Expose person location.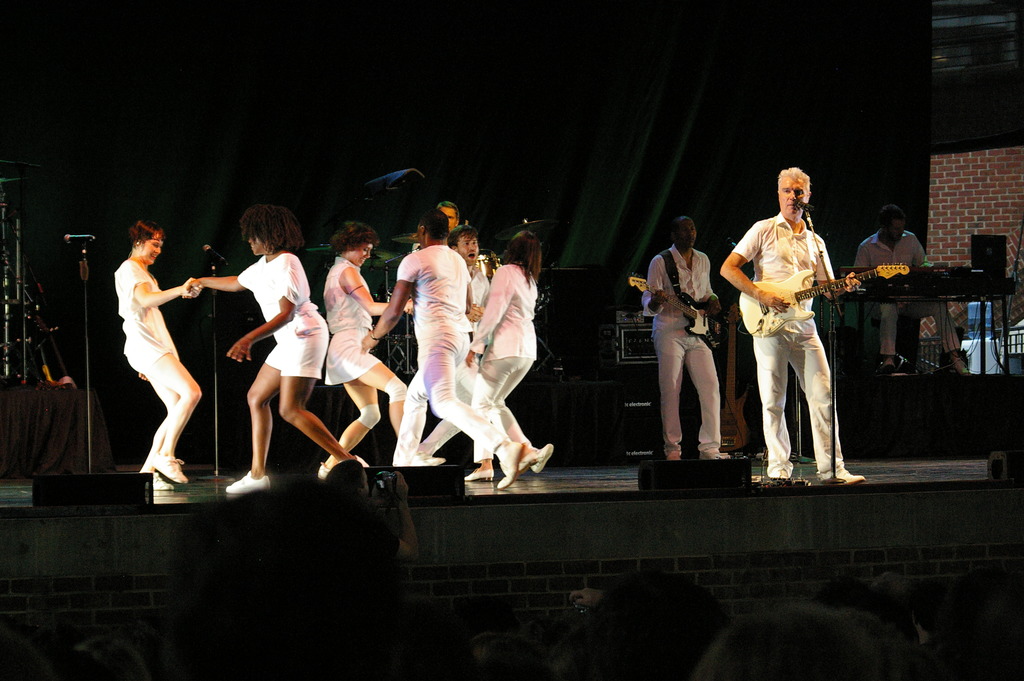
Exposed at region(468, 219, 564, 487).
